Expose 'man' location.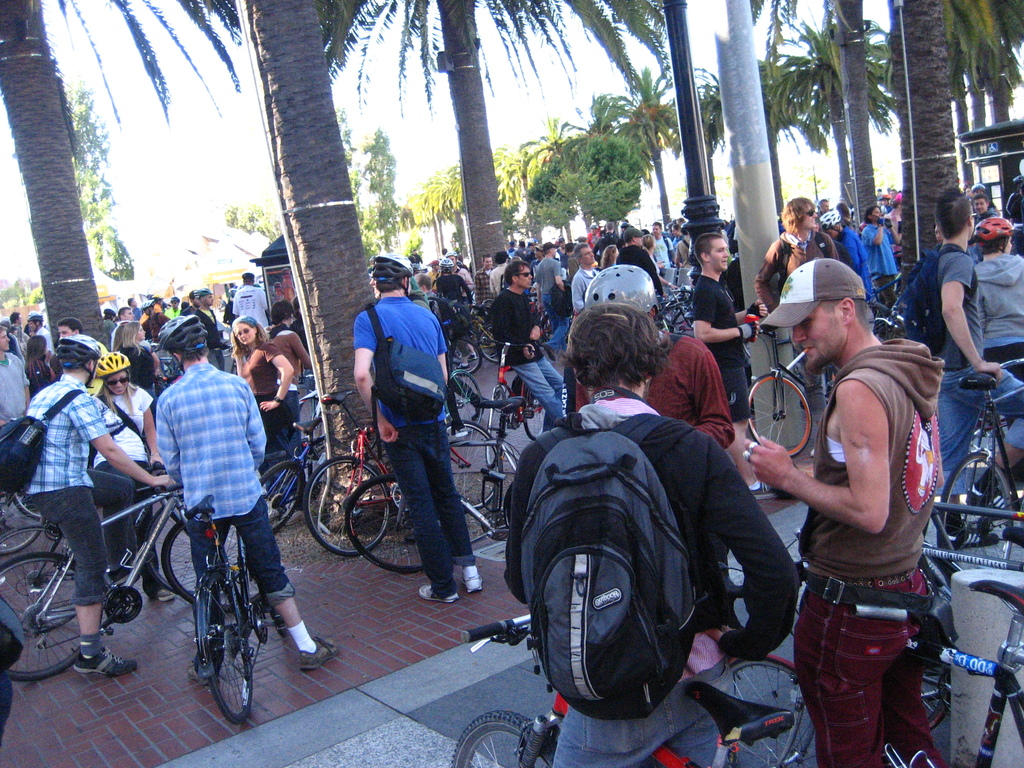
Exposed at 675,225,691,260.
